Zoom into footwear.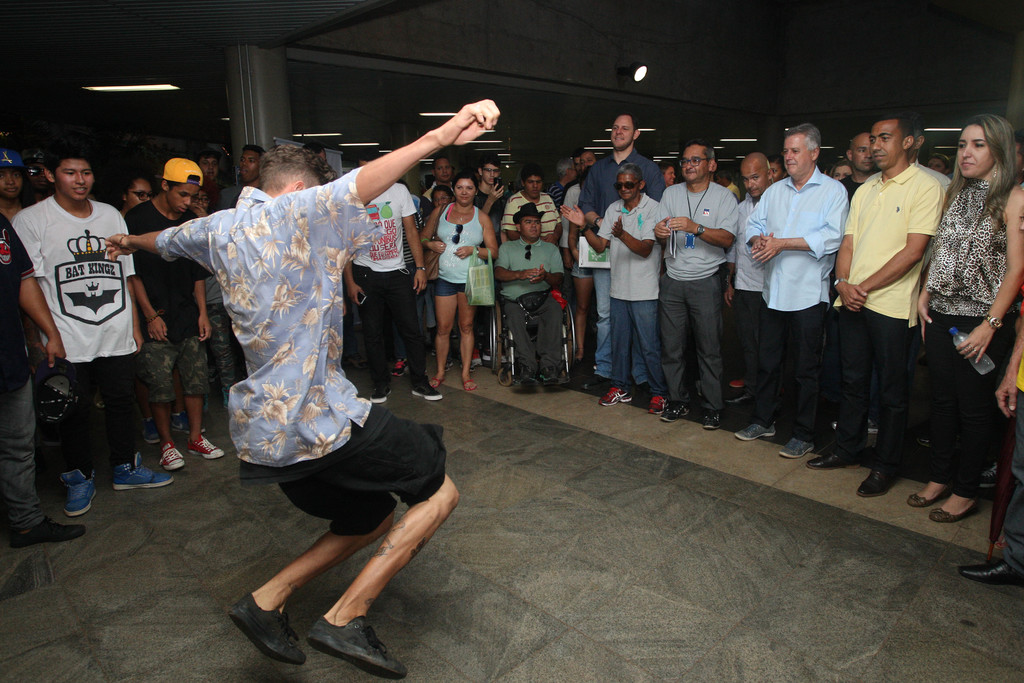
Zoom target: <region>412, 381, 442, 400</region>.
